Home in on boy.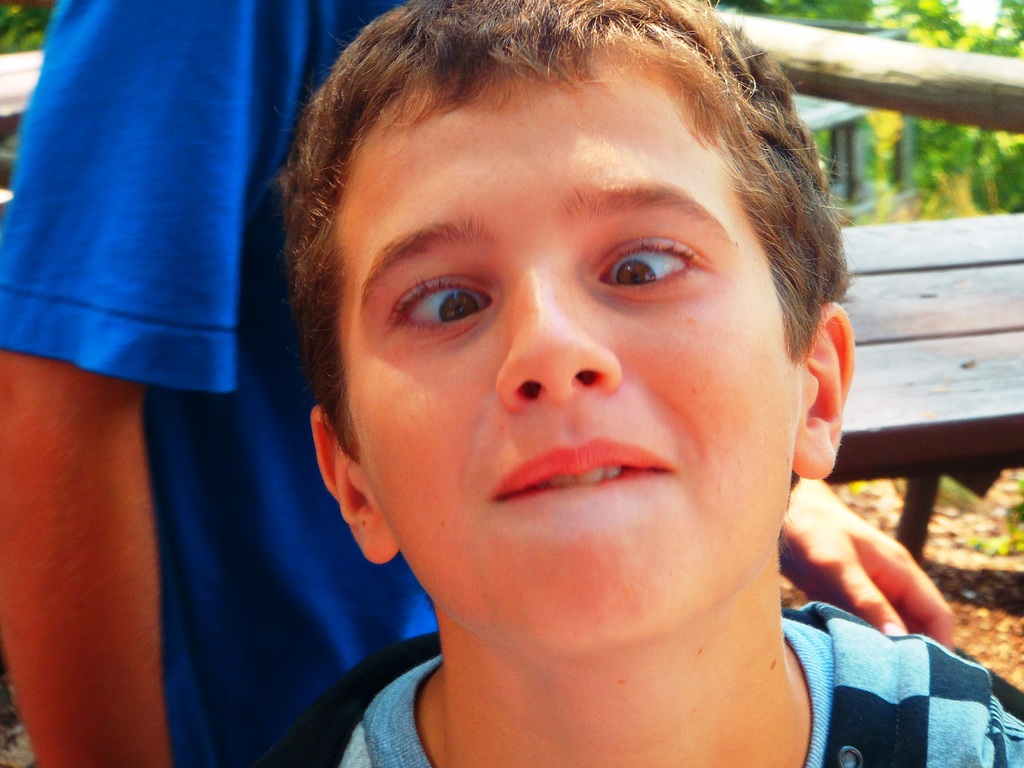
Homed in at <bbox>198, 0, 934, 767</bbox>.
